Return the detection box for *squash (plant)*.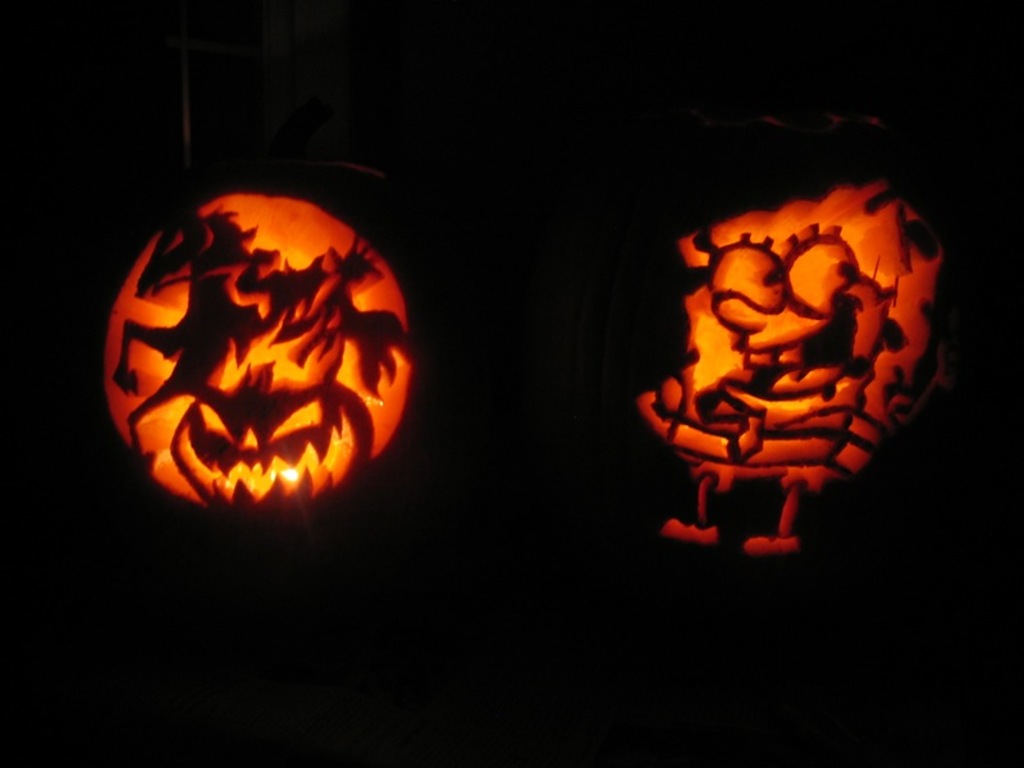
637, 96, 952, 549.
